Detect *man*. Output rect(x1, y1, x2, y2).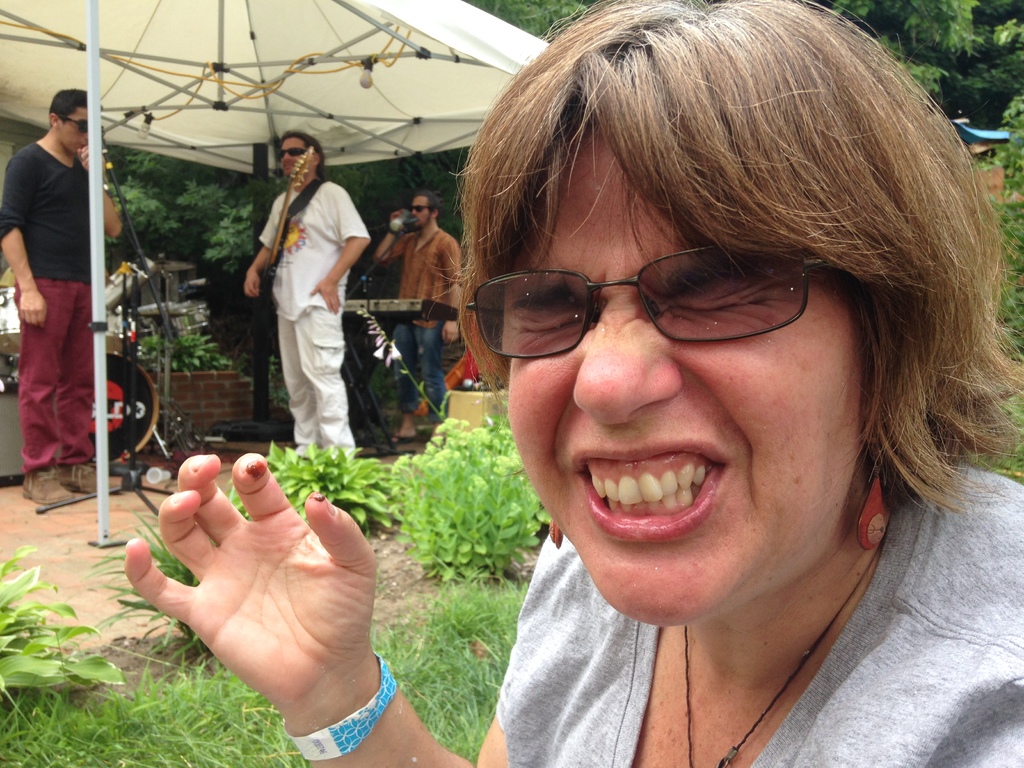
rect(355, 188, 463, 451).
